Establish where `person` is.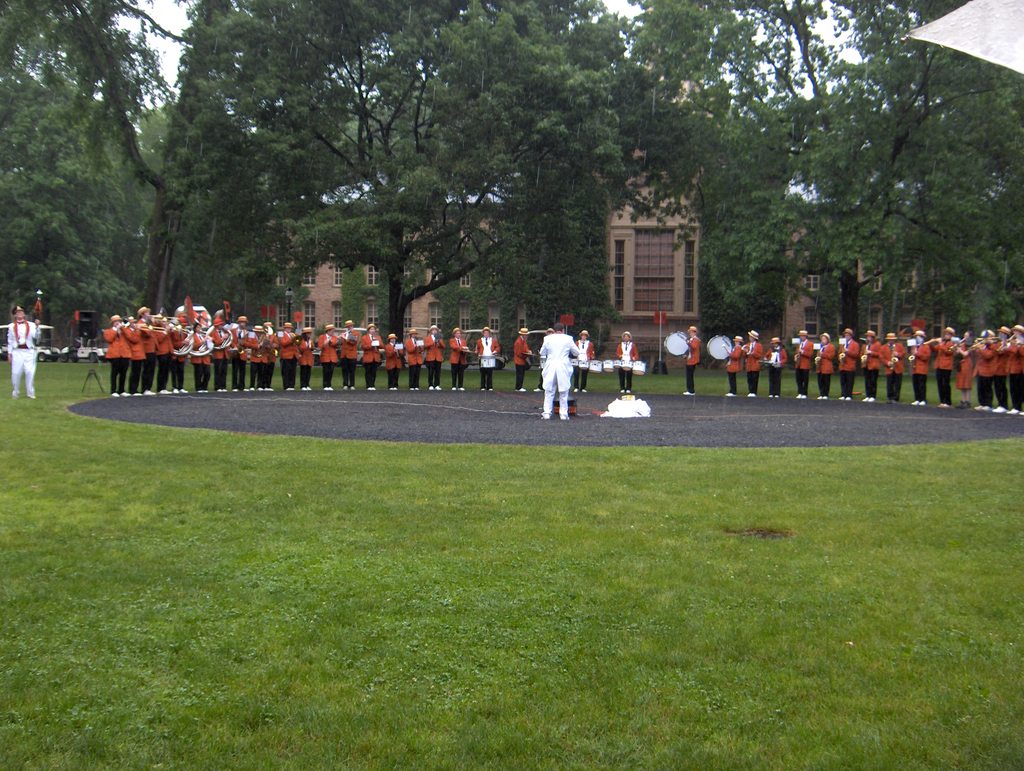
Established at (8,302,42,401).
